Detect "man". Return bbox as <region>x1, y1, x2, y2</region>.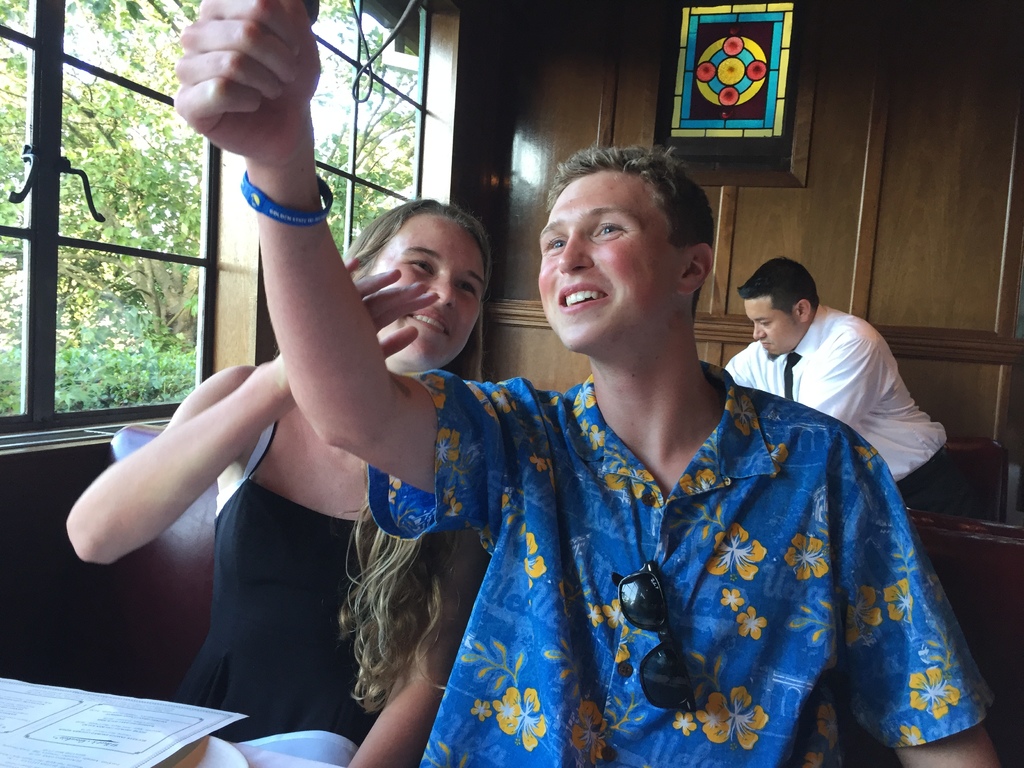
<region>719, 271, 951, 486</region>.
